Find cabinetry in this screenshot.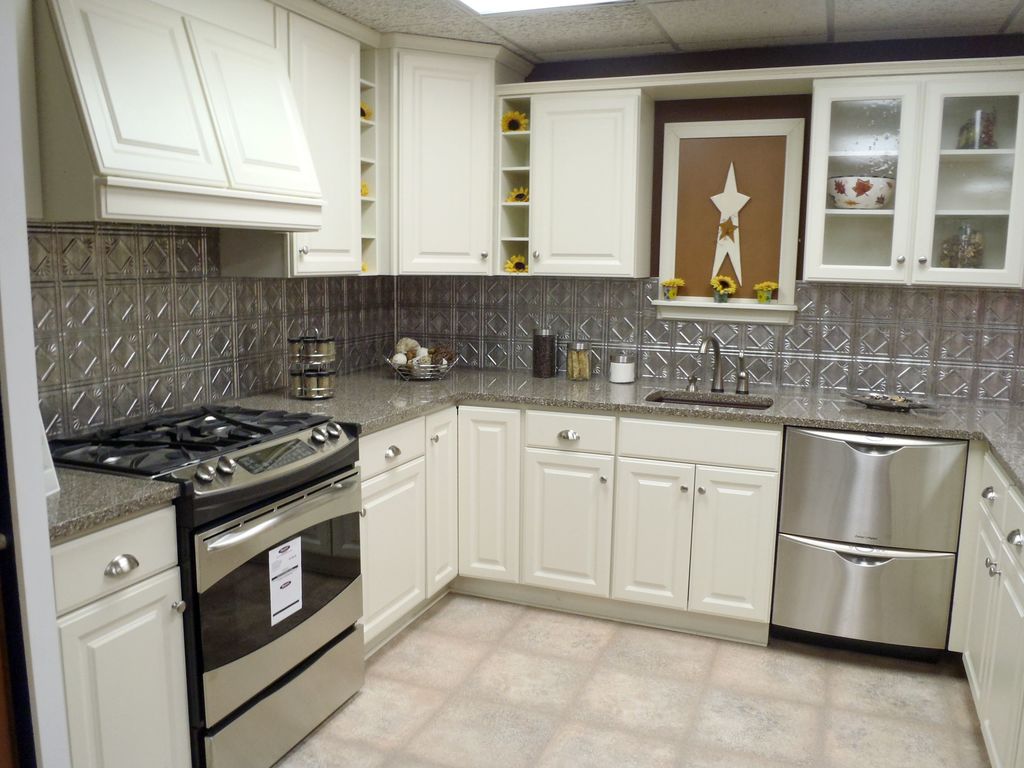
The bounding box for cabinetry is (51, 0, 230, 189).
